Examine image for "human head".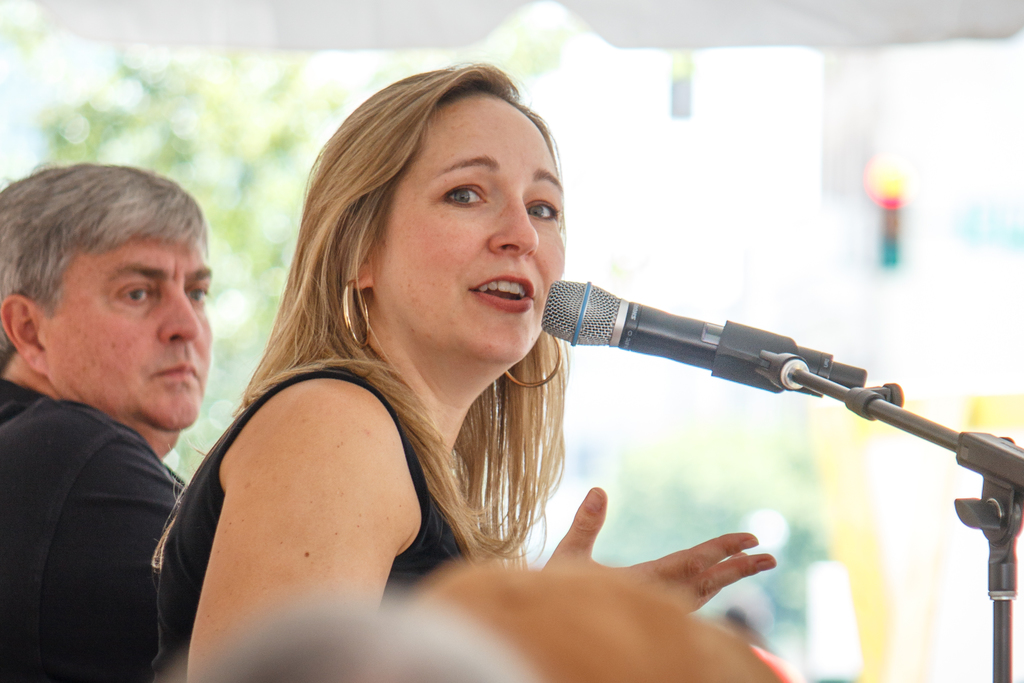
Examination result: box(232, 58, 575, 559).
